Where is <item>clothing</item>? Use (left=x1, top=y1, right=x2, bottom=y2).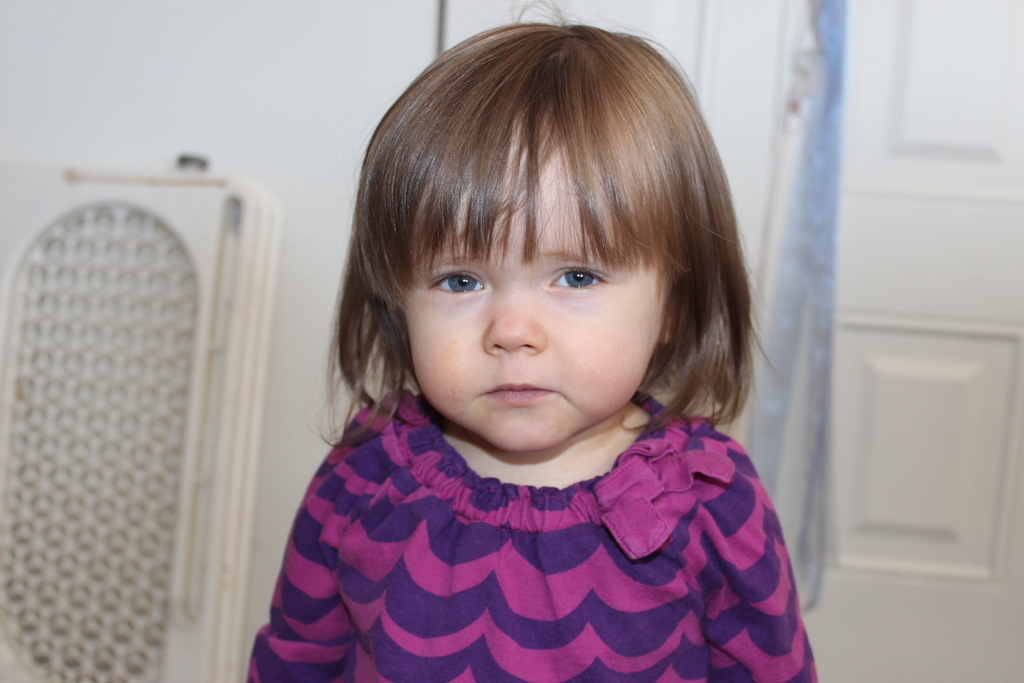
(left=244, top=389, right=817, bottom=682).
